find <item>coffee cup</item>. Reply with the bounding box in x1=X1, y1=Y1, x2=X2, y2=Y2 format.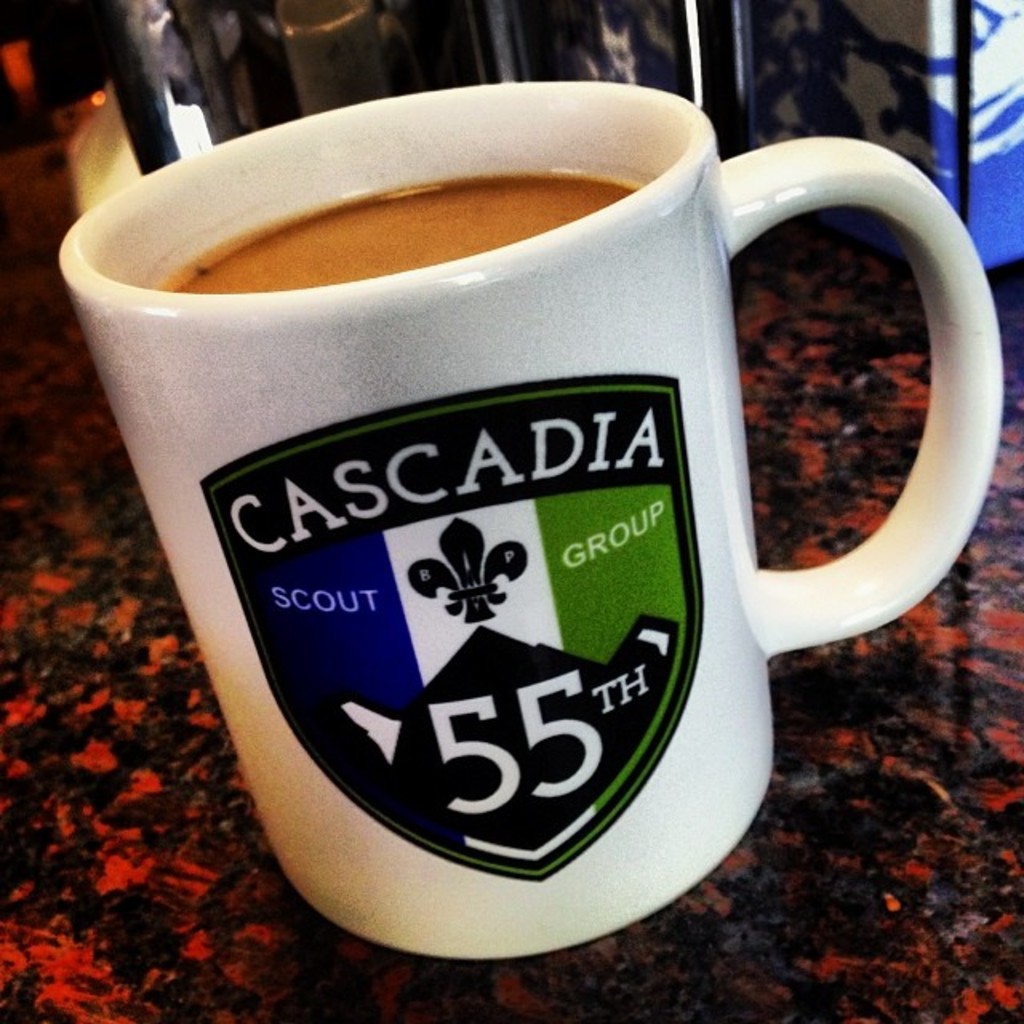
x1=56, y1=72, x2=1013, y2=966.
